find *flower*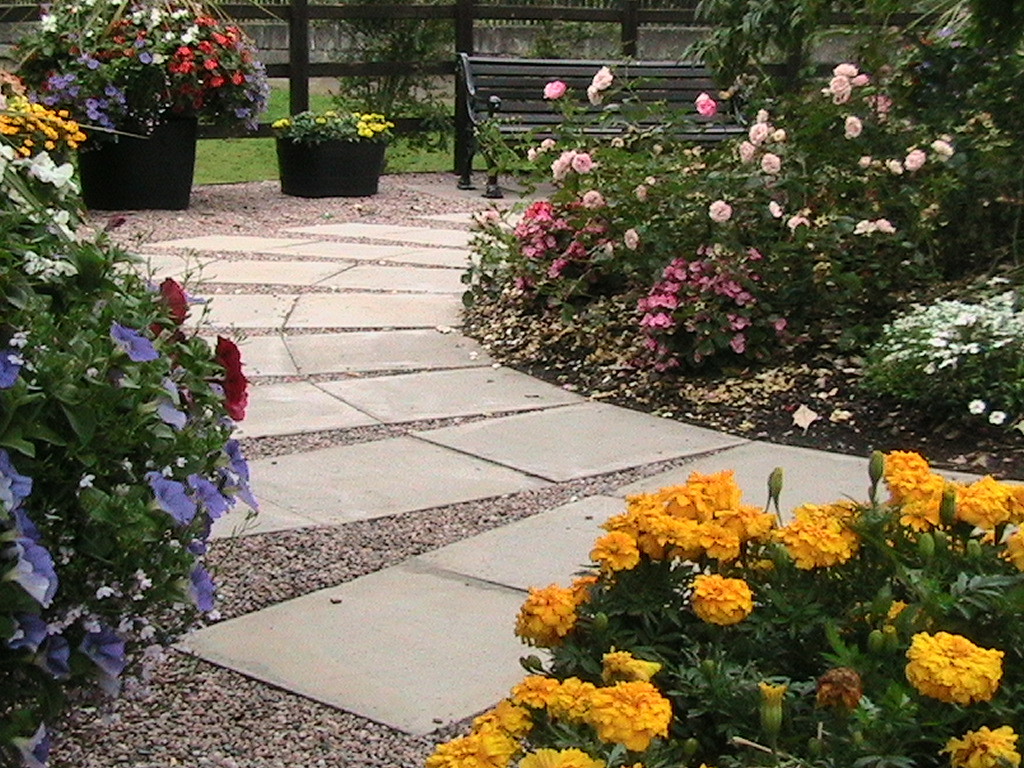
(108,319,162,365)
